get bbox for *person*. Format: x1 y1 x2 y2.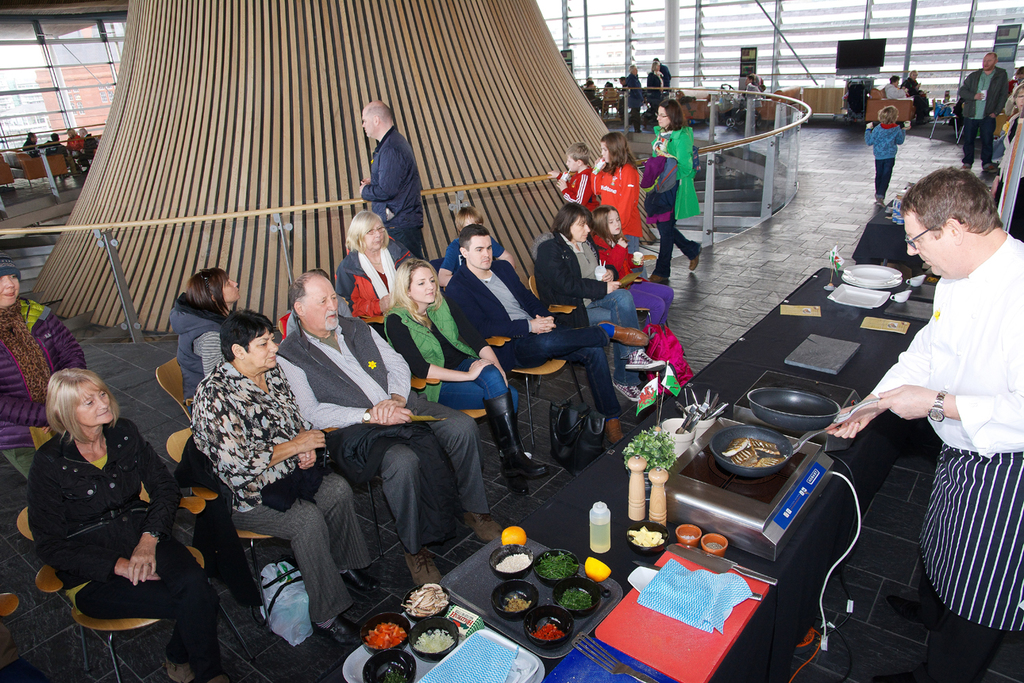
961 51 1007 166.
